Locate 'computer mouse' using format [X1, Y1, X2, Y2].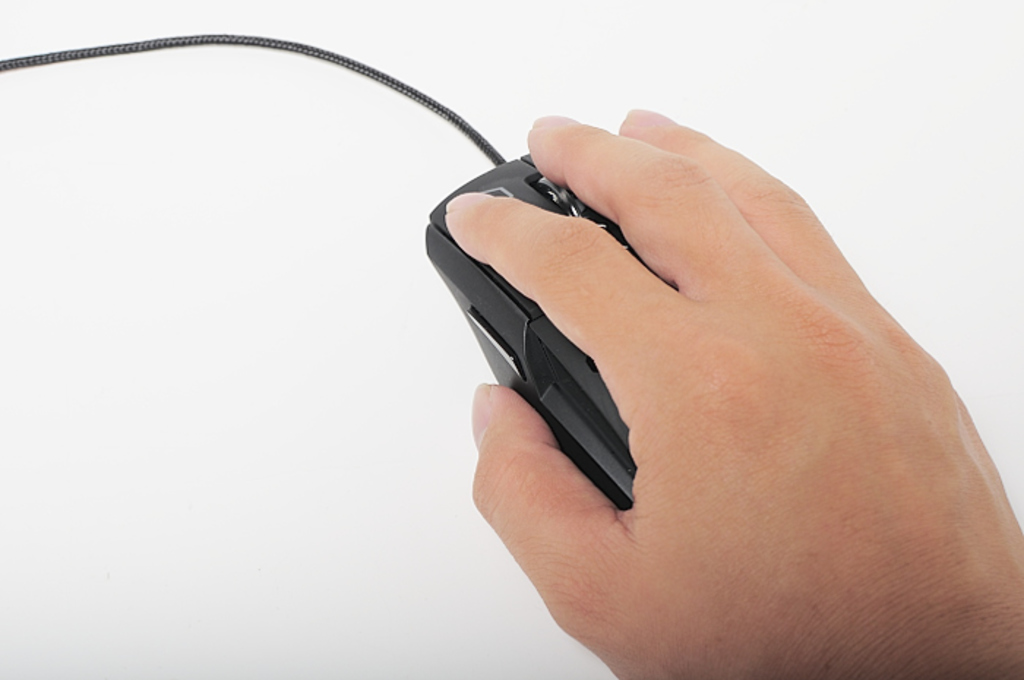
[421, 148, 654, 506].
